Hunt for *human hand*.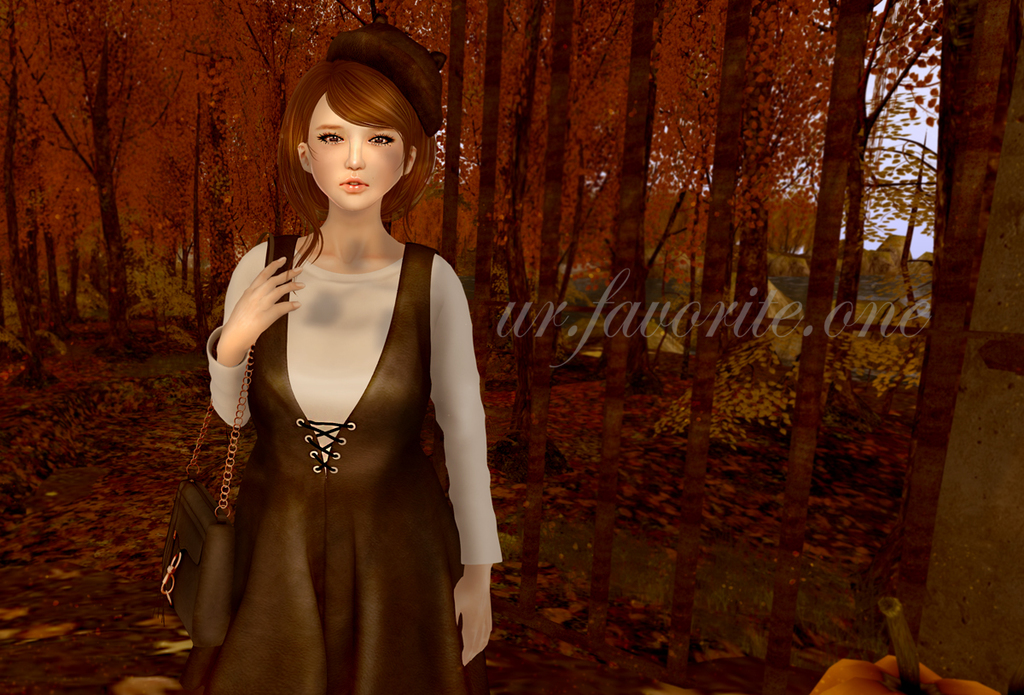
Hunted down at box=[217, 263, 297, 350].
